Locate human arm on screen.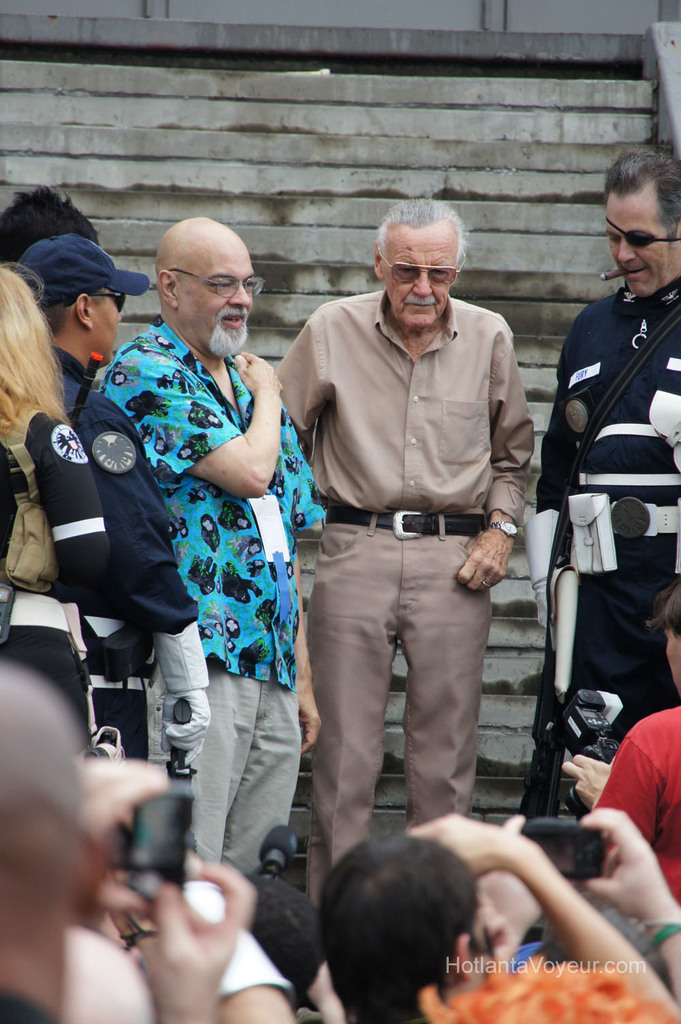
On screen at x1=74 y1=401 x2=215 y2=767.
